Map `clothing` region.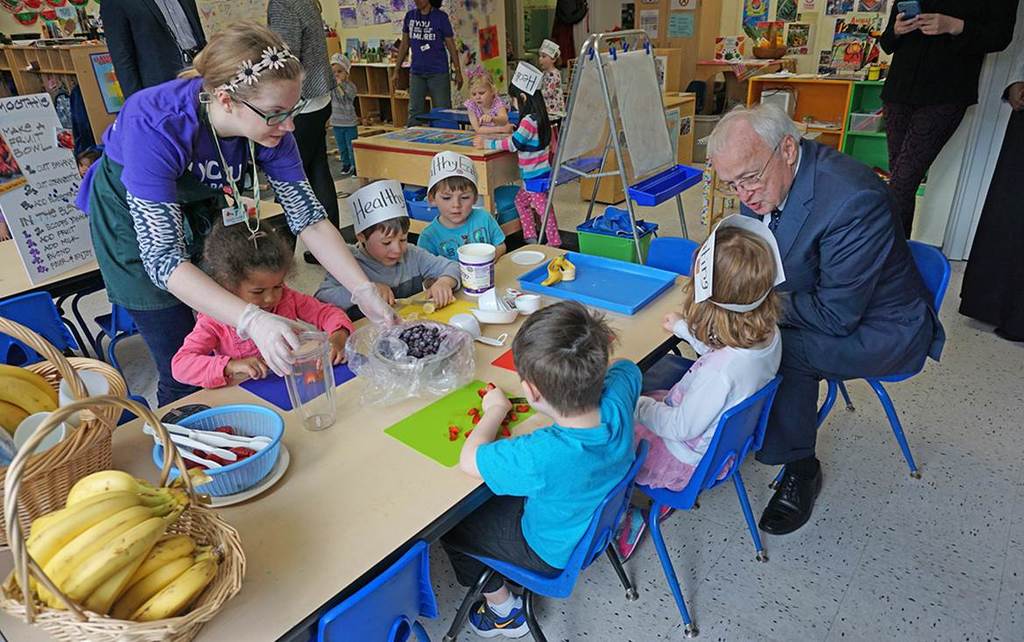
Mapped to locate(464, 92, 509, 120).
